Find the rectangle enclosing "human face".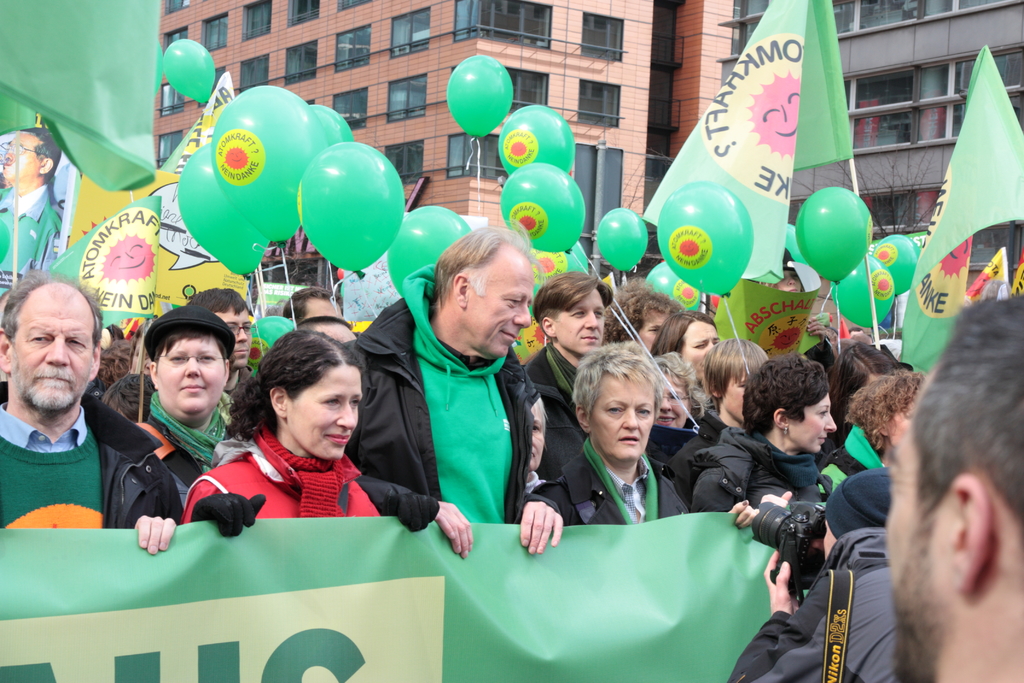
region(308, 288, 335, 320).
